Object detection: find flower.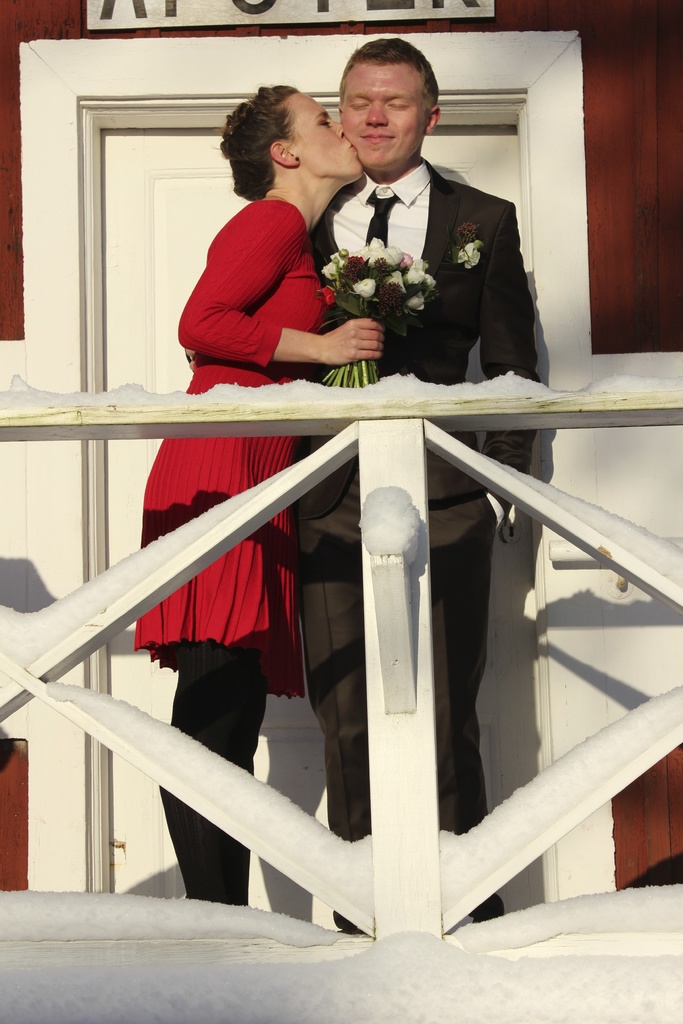
bbox=(457, 244, 492, 264).
